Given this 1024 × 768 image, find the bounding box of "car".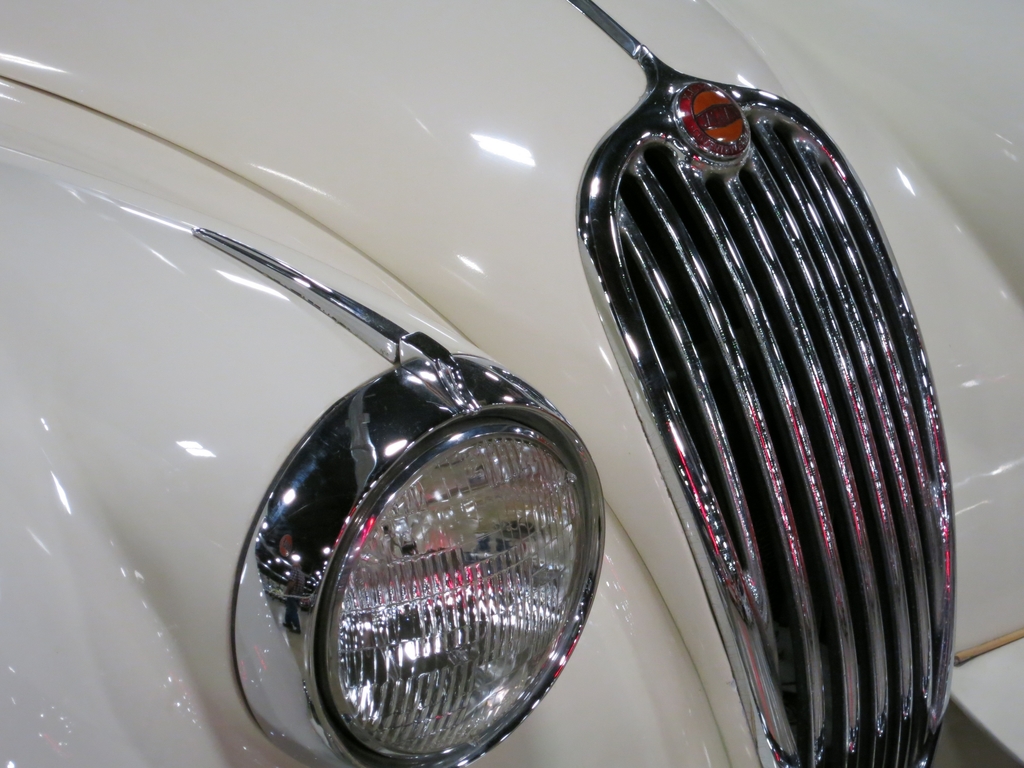
x1=0, y1=0, x2=1023, y2=767.
